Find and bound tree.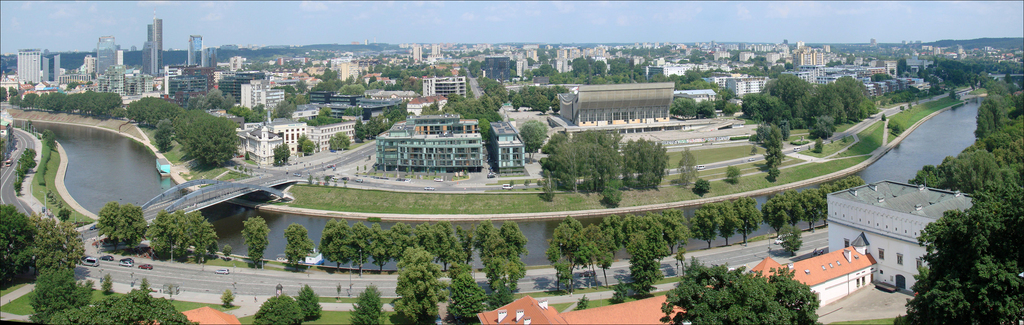
Bound: <region>245, 297, 309, 324</region>.
